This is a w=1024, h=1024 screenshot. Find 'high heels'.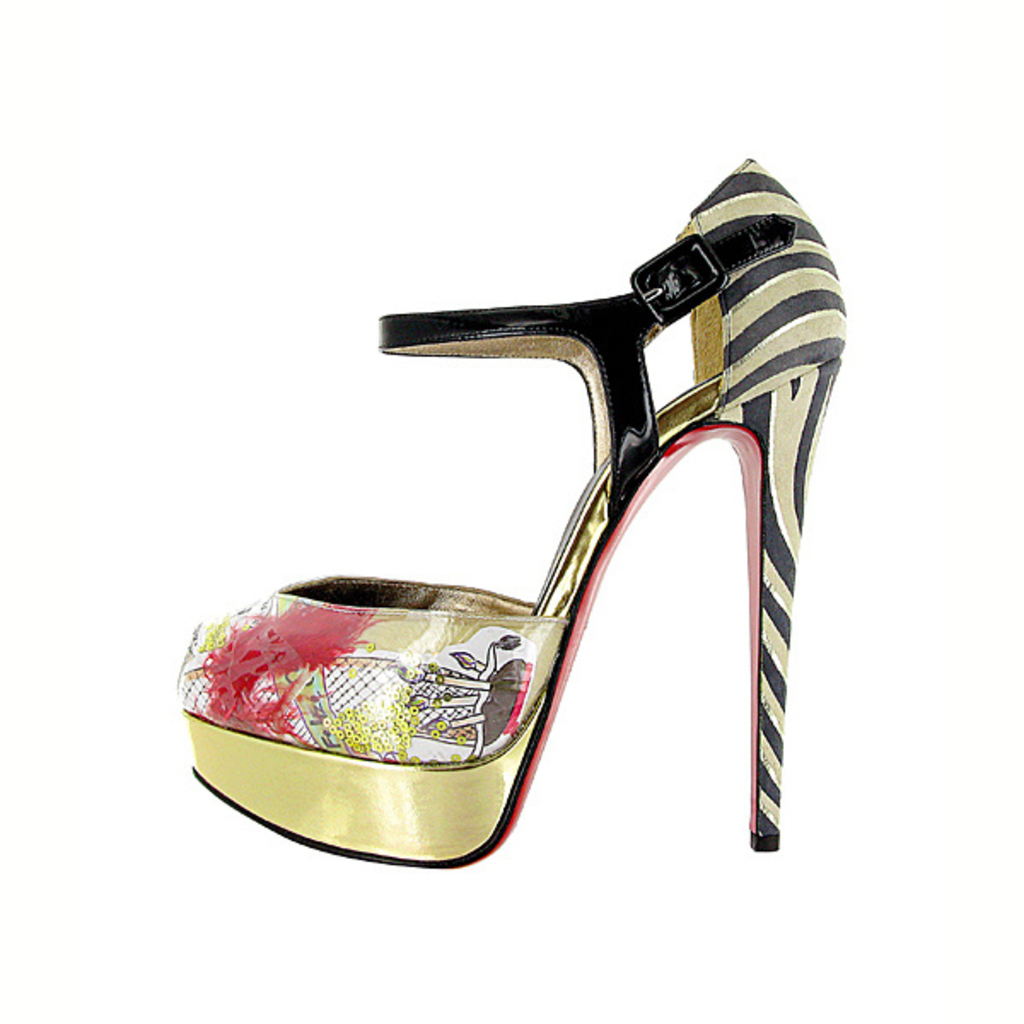
Bounding box: {"x1": 169, "y1": 157, "x2": 845, "y2": 867}.
